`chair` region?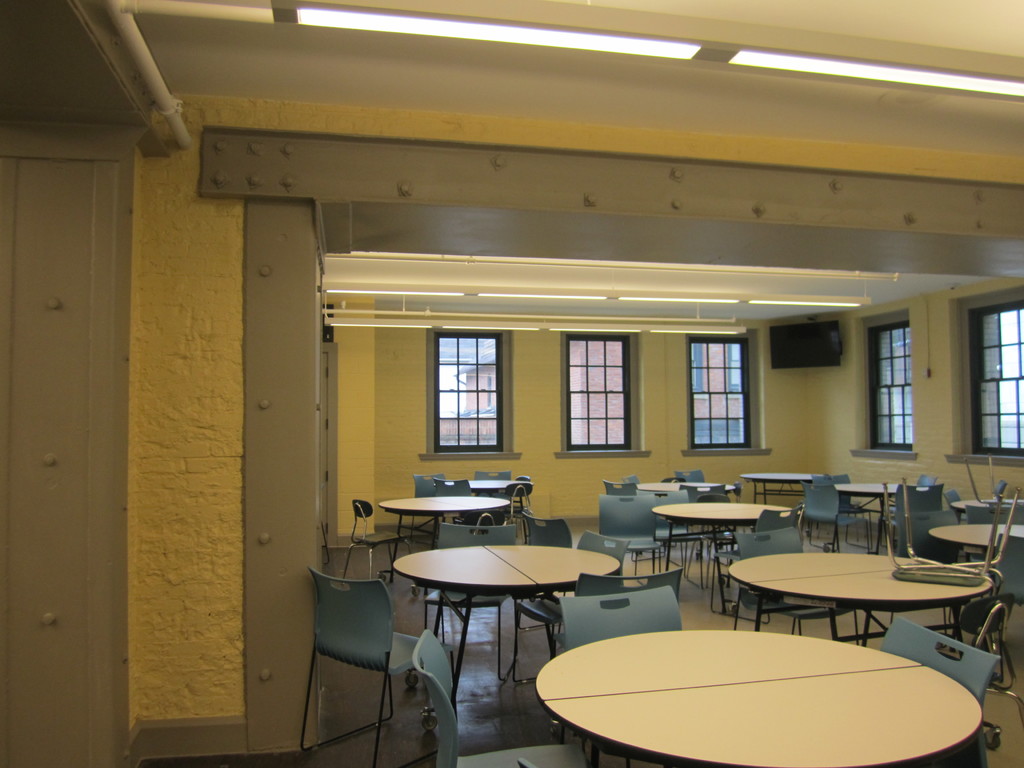
559:588:687:767
